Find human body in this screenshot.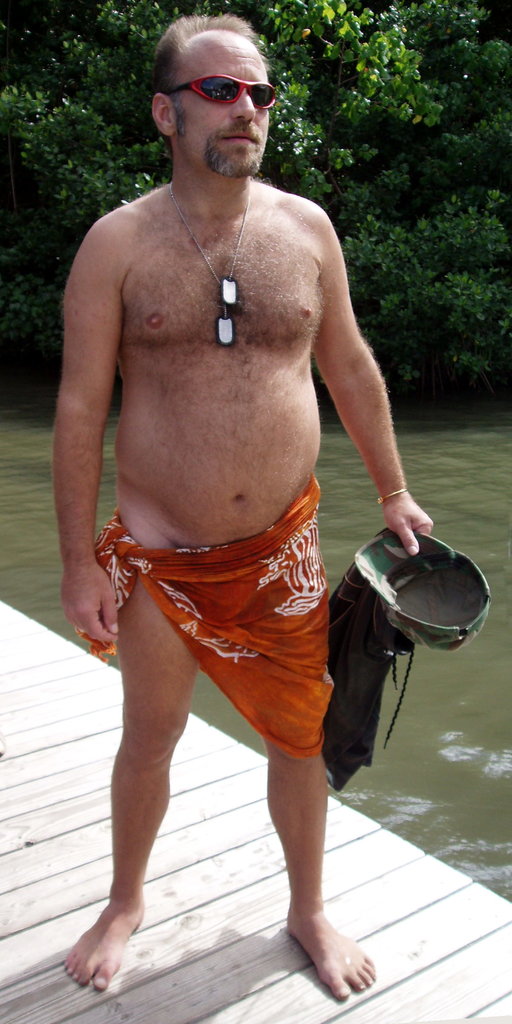
The bounding box for human body is bbox=(49, 6, 435, 1012).
